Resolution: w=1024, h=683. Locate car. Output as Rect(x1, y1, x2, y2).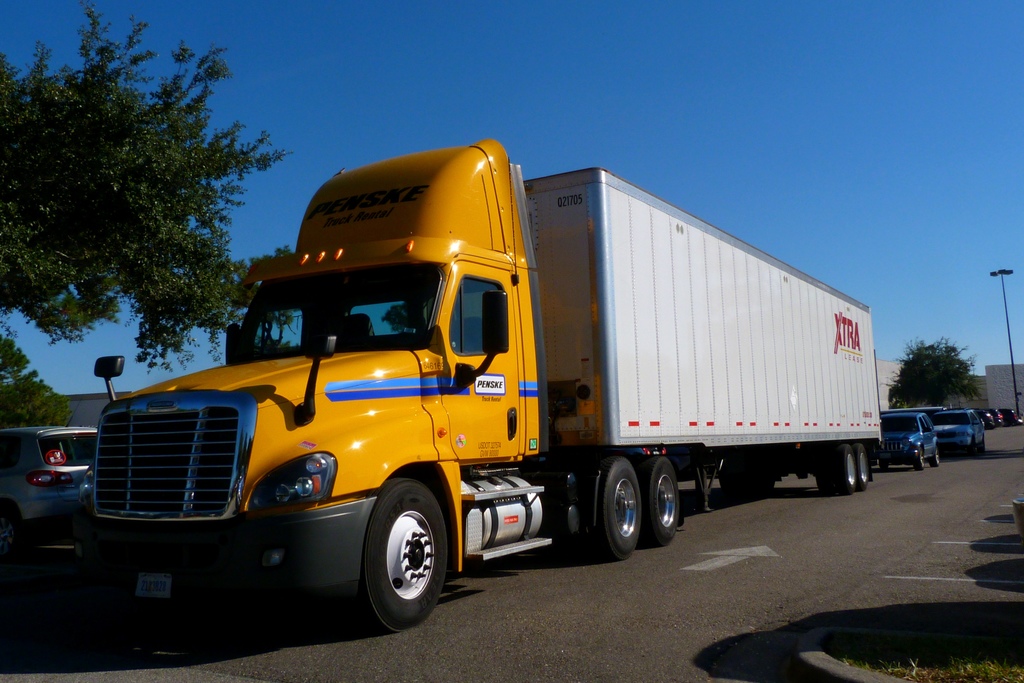
Rect(927, 407, 986, 464).
